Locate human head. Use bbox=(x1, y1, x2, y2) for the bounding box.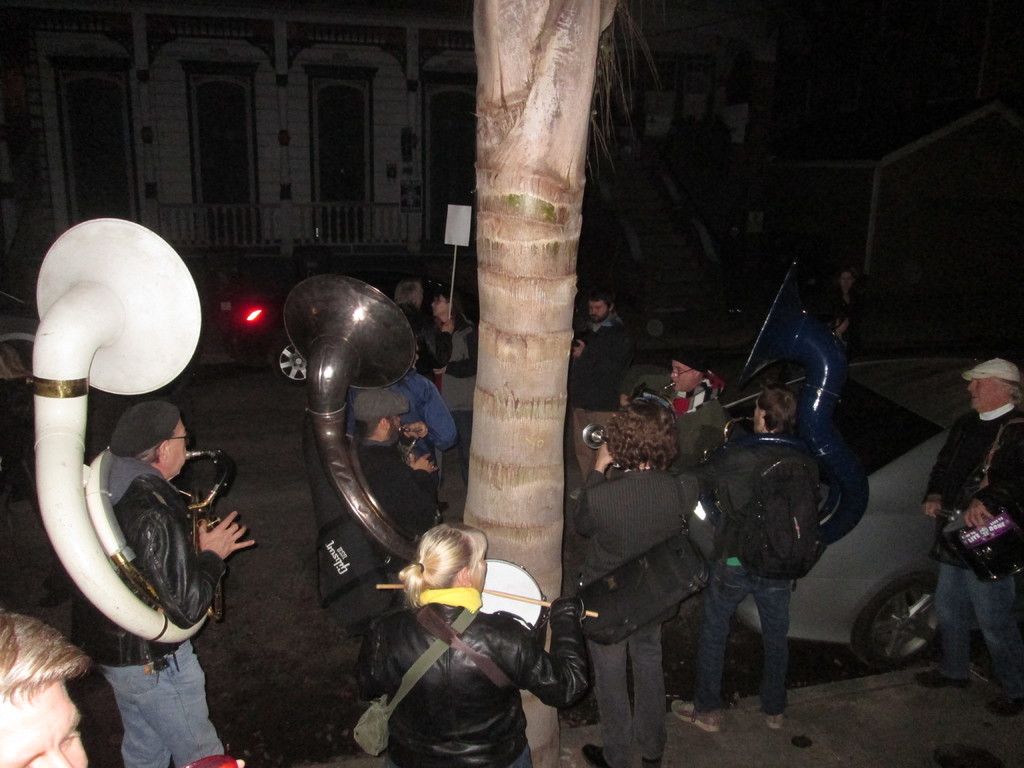
bbox=(959, 355, 1023, 415).
